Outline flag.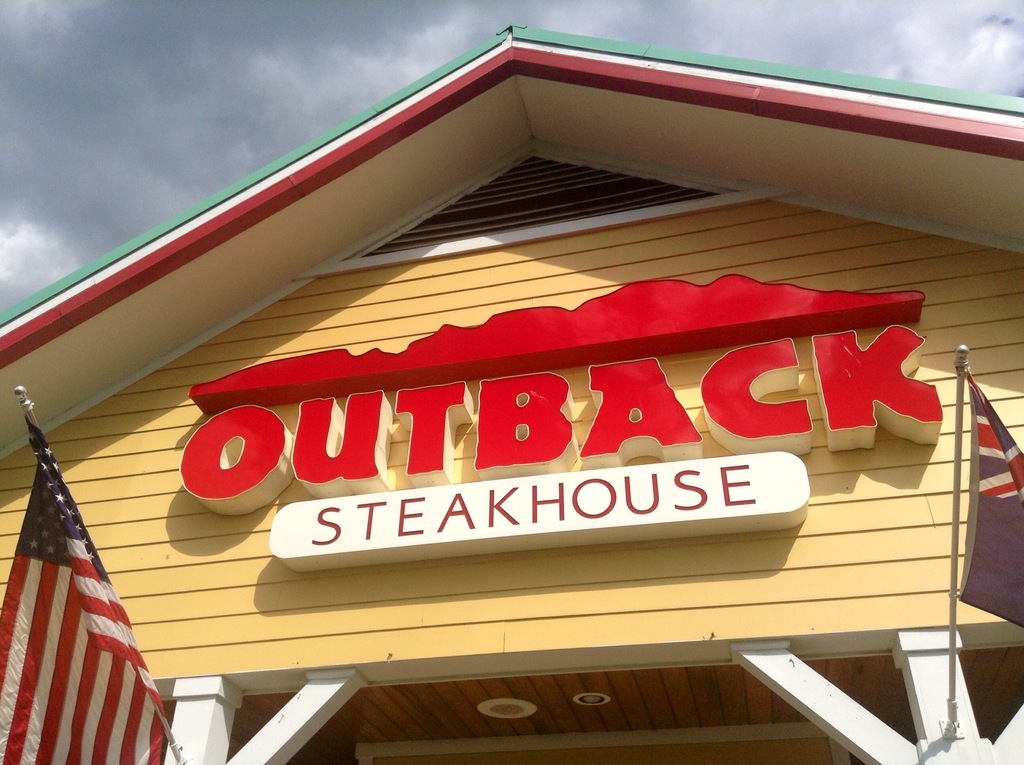
Outline: [3, 428, 155, 764].
